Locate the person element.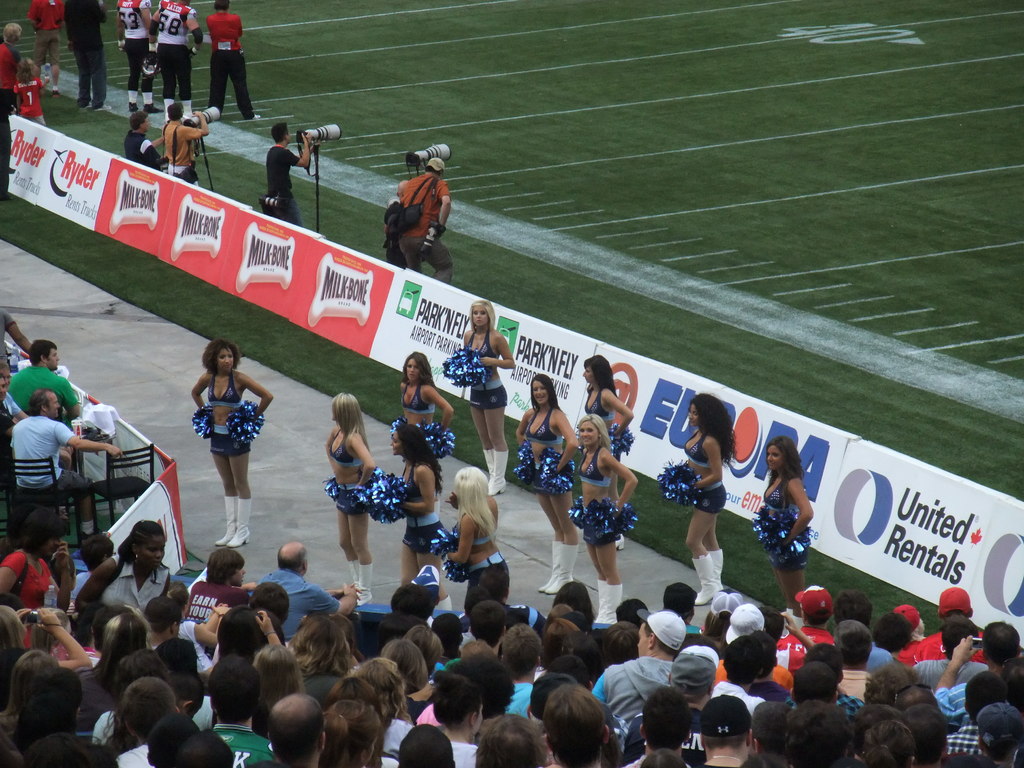
Element bbox: [541,618,588,660].
